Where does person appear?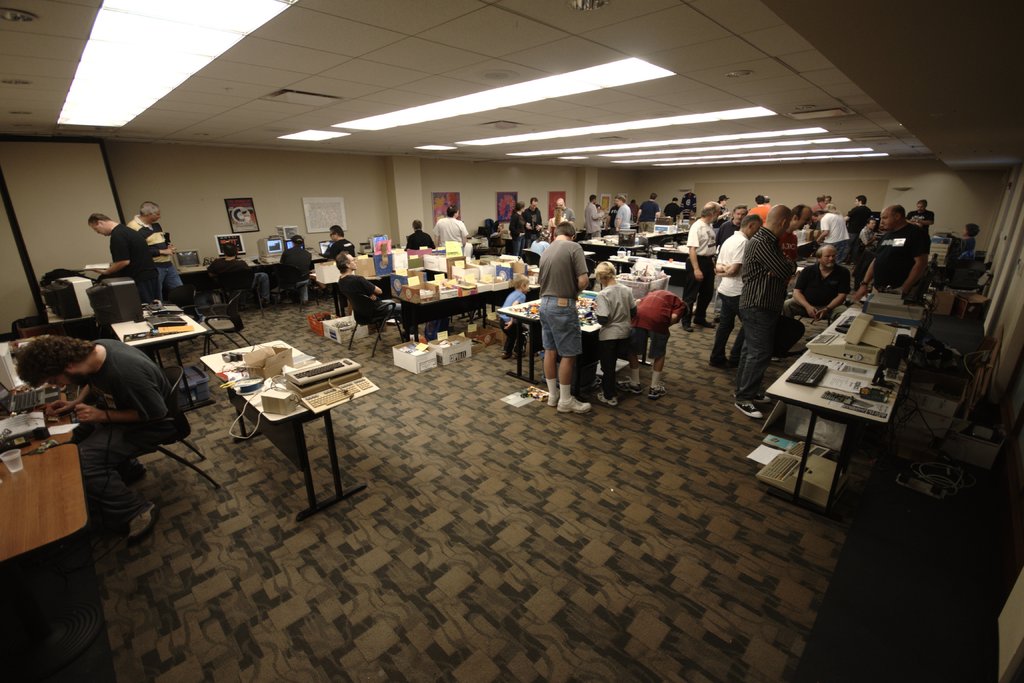
Appears at <box>211,243,272,313</box>.
